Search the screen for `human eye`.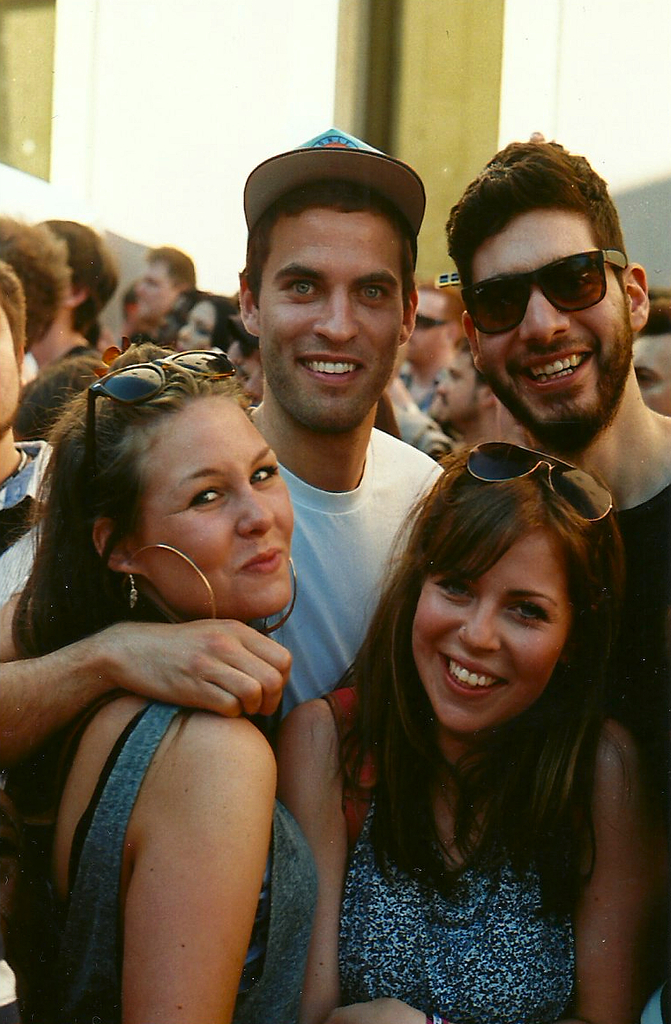
Found at x1=271, y1=271, x2=324, y2=300.
